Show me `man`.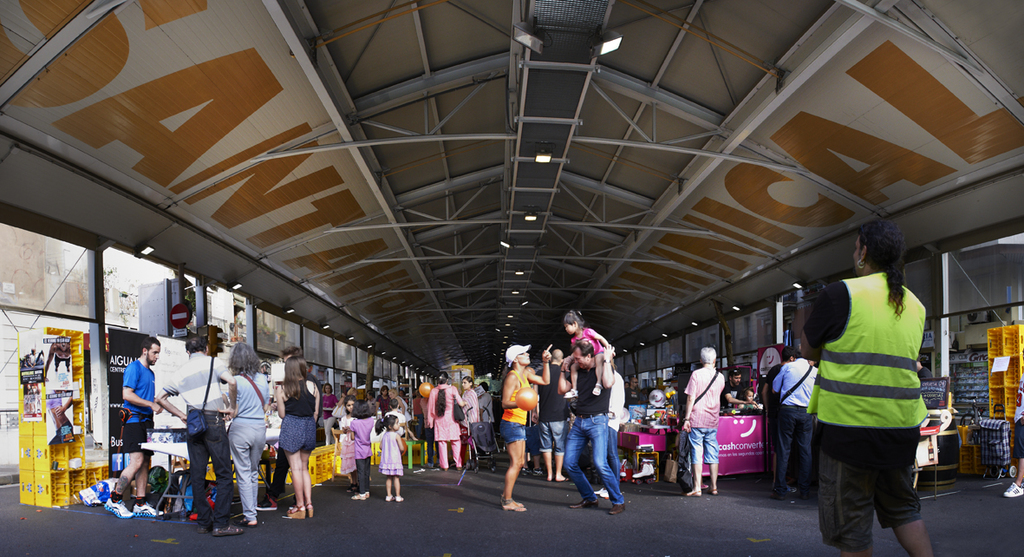
`man` is here: bbox(557, 338, 630, 522).
